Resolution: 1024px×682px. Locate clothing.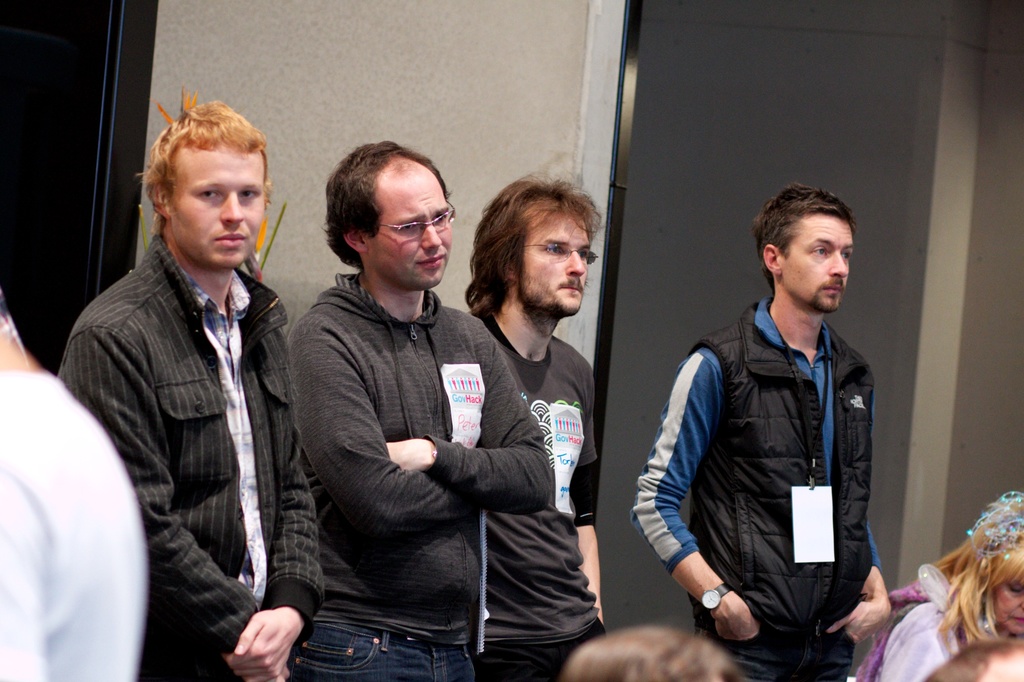
bbox(280, 258, 555, 678).
